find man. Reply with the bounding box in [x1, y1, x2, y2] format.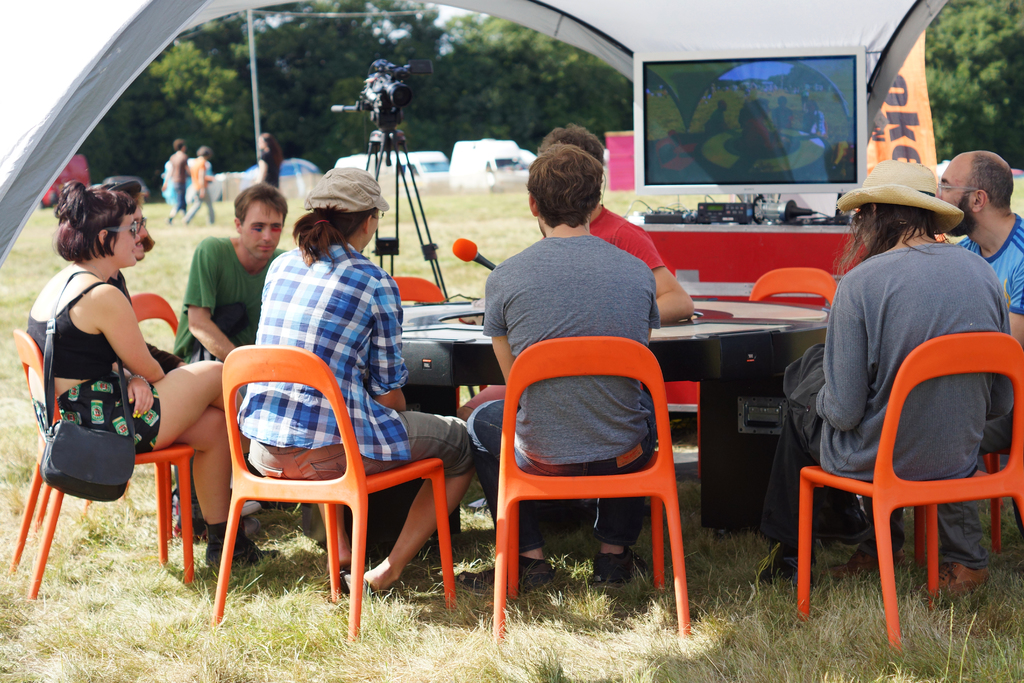
[250, 130, 280, 187].
